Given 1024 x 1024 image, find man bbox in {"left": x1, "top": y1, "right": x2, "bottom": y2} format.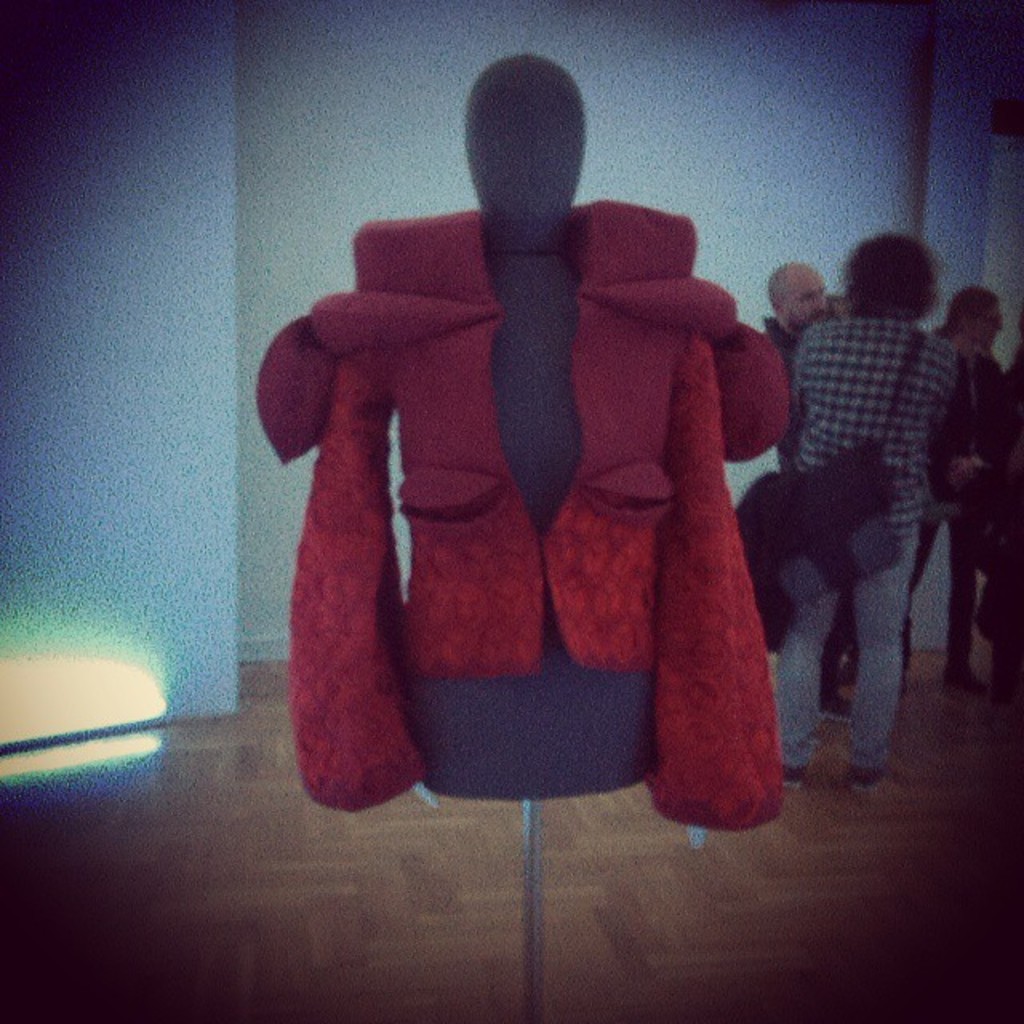
{"left": 757, "top": 261, "right": 848, "bottom": 467}.
